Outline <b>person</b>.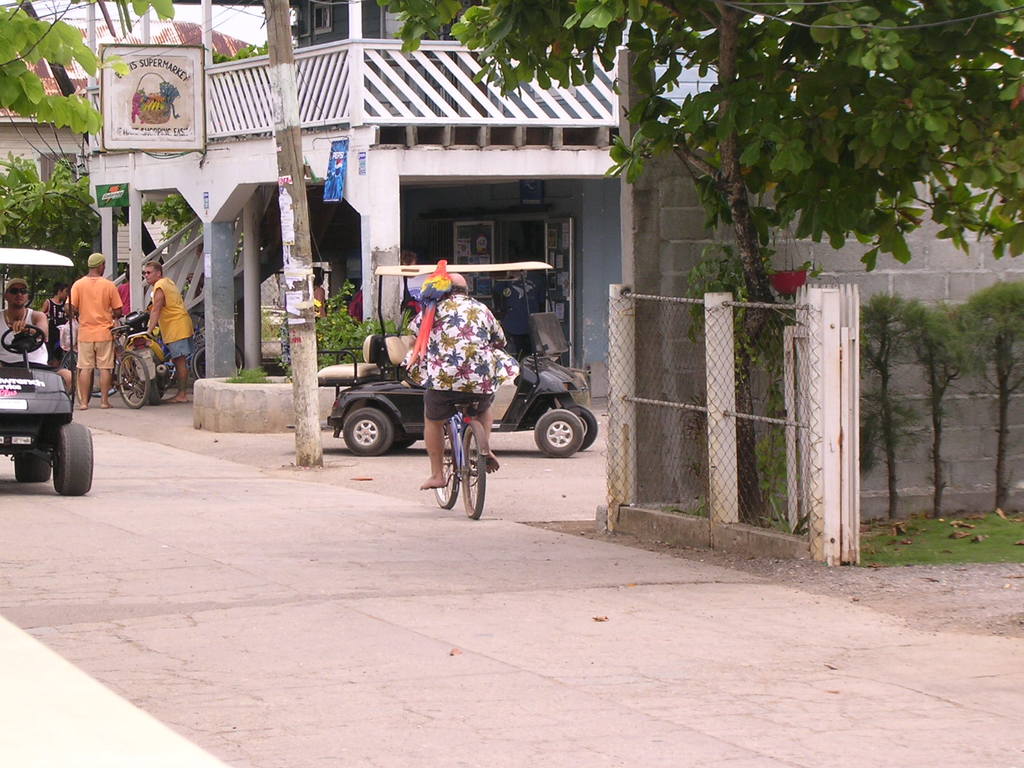
Outline: left=147, top=261, right=191, bottom=401.
